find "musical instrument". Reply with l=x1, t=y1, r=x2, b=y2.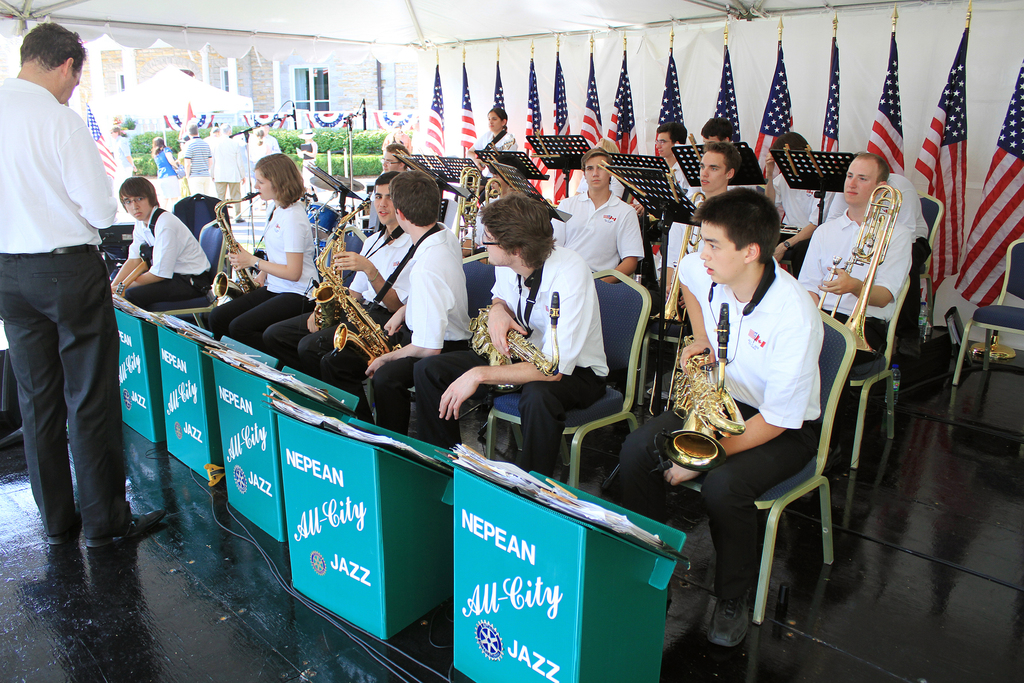
l=484, t=178, r=509, b=243.
